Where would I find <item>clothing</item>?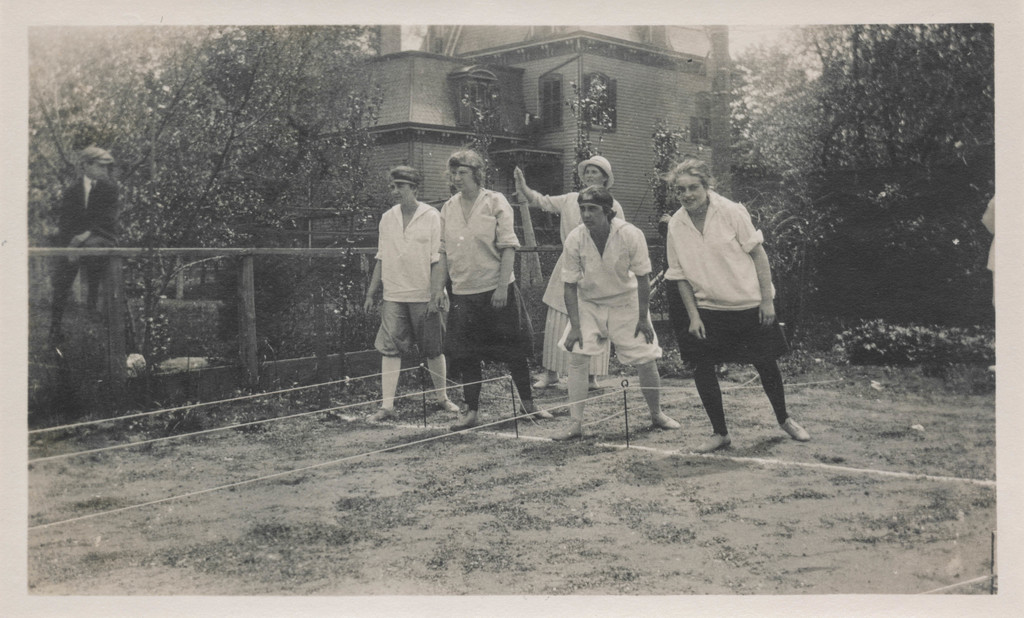
At l=49, t=171, r=121, b=318.
